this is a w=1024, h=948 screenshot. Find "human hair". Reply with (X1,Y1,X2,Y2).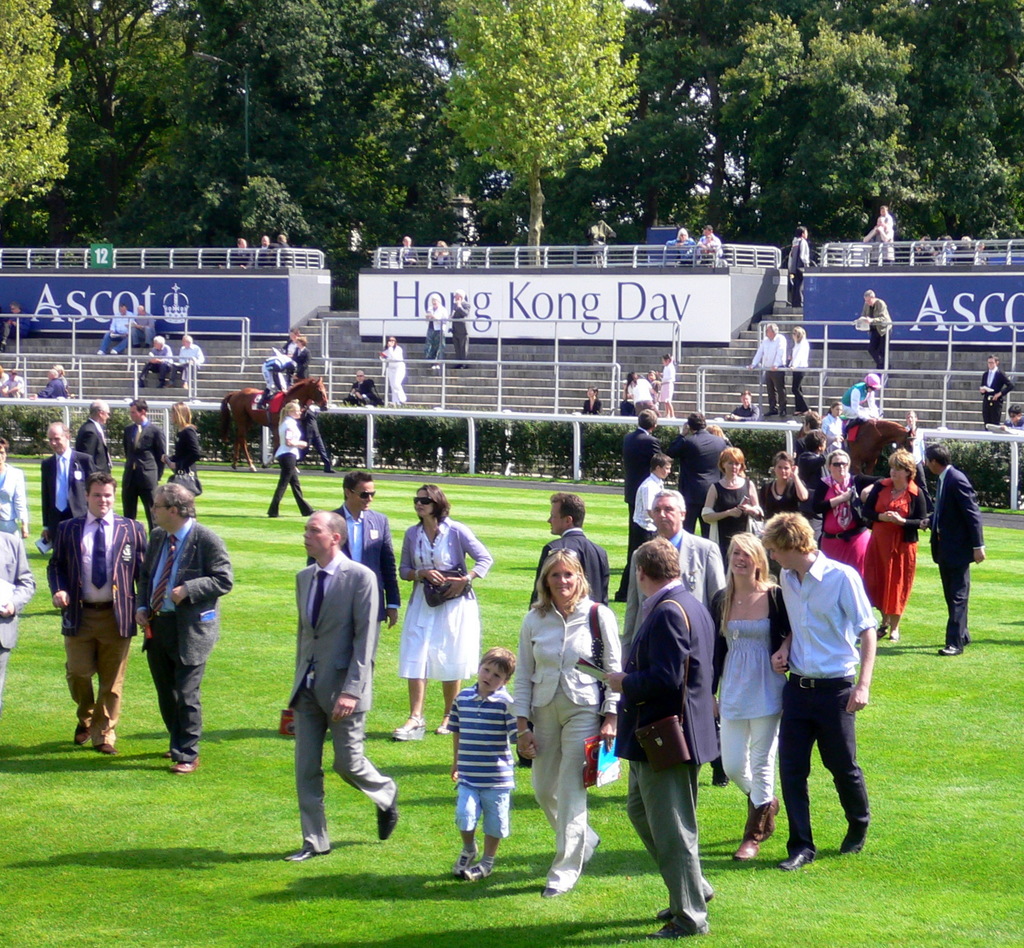
(0,363,3,378).
